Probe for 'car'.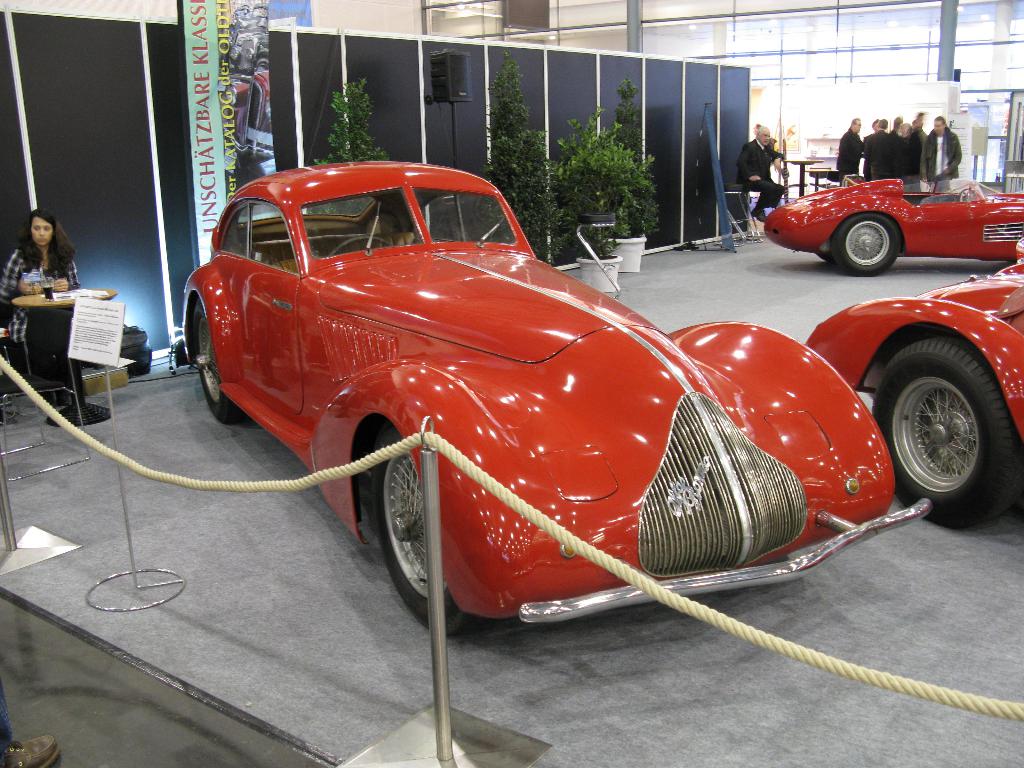
Probe result: 808 264 1023 531.
